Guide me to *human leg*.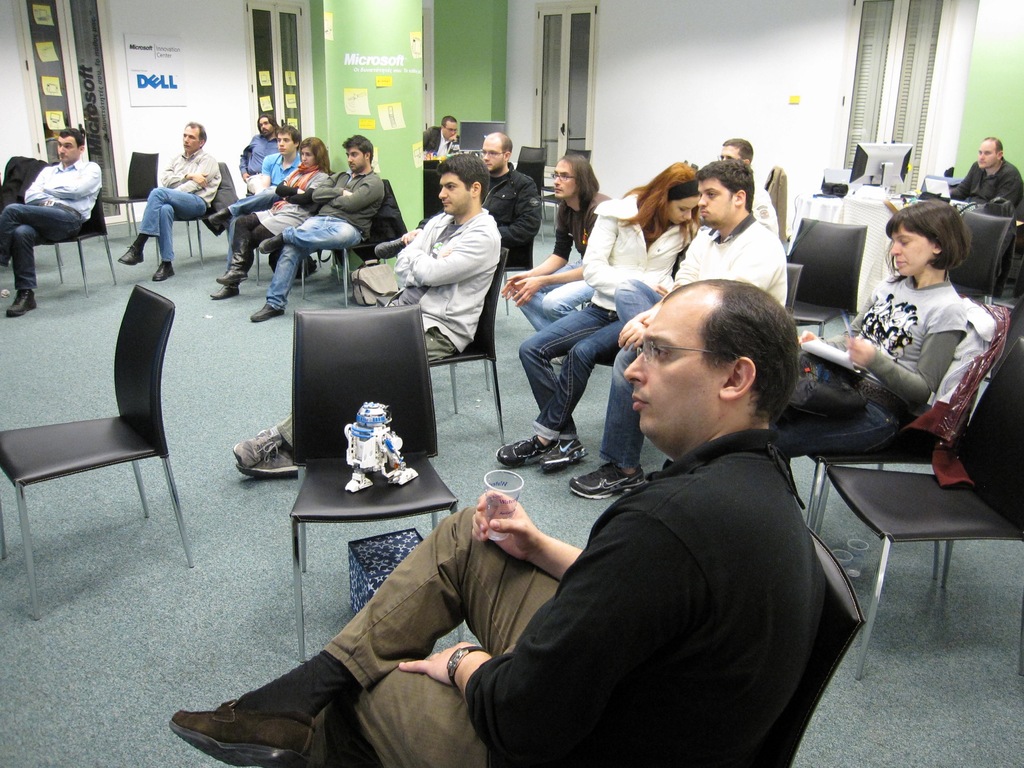
Guidance: bbox(772, 383, 906, 463).
